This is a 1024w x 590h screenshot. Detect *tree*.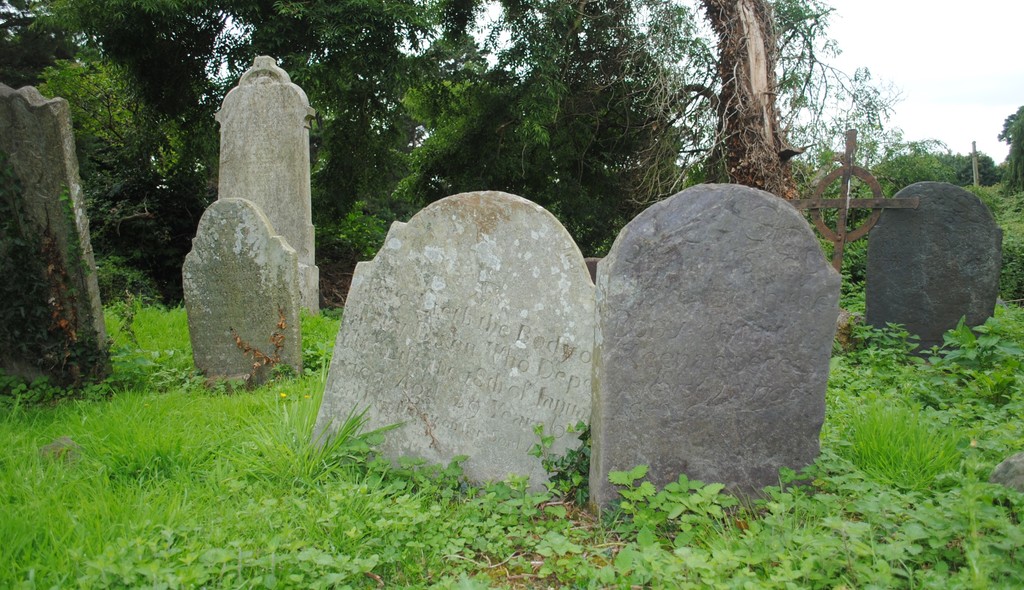
rect(1000, 107, 1023, 179).
